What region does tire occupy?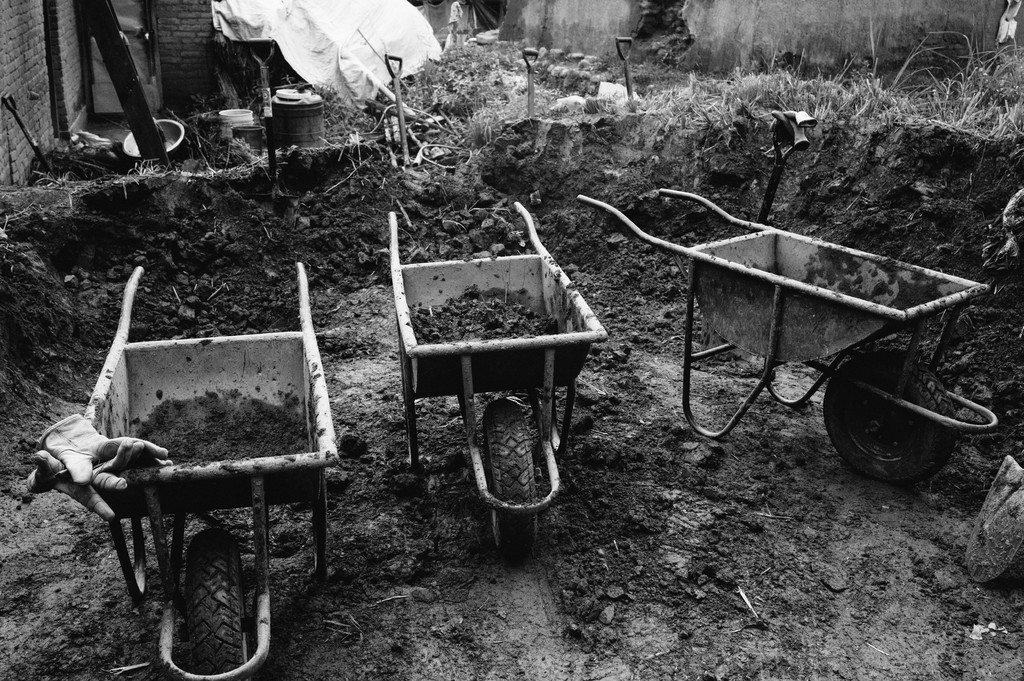
(822,351,954,487).
